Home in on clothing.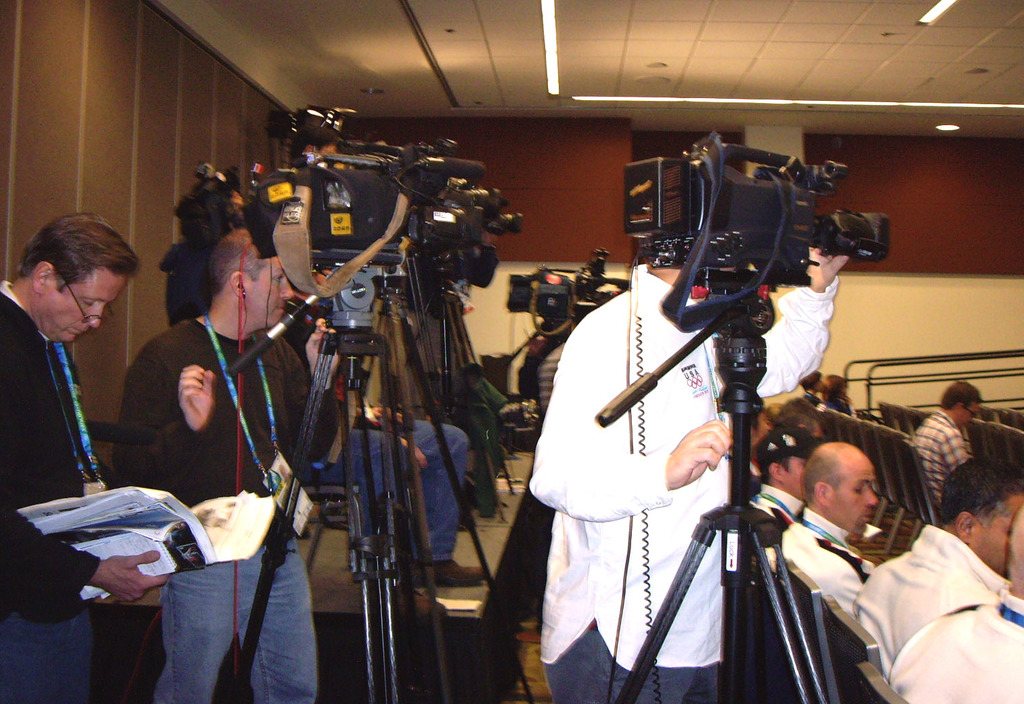
Homed in at l=110, t=316, r=321, b=703.
